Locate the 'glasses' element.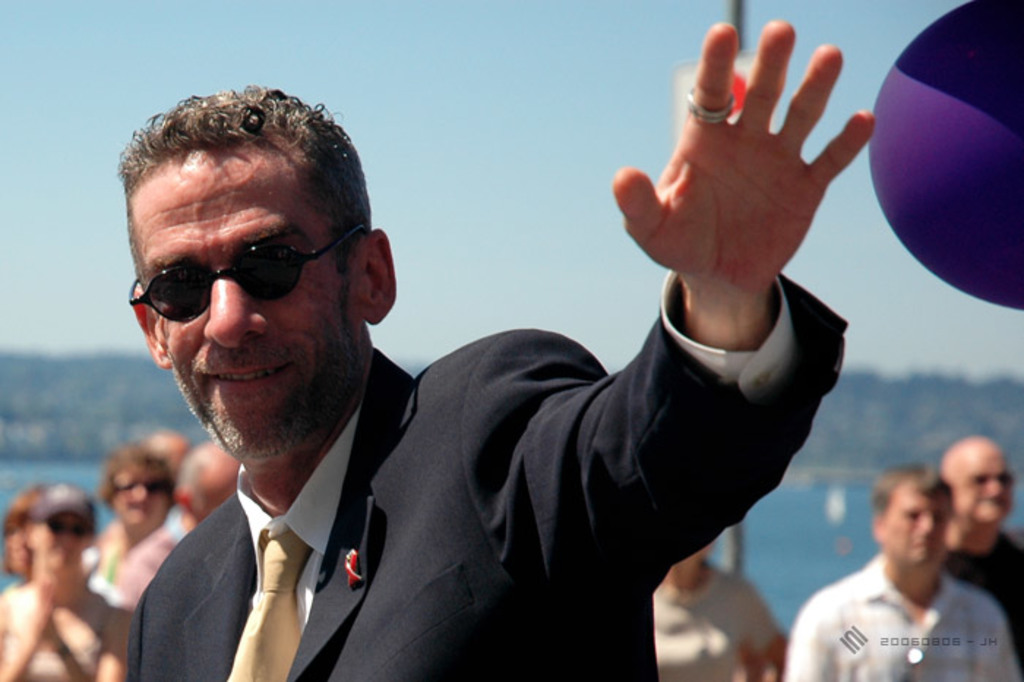
Element bbox: [124, 224, 379, 325].
